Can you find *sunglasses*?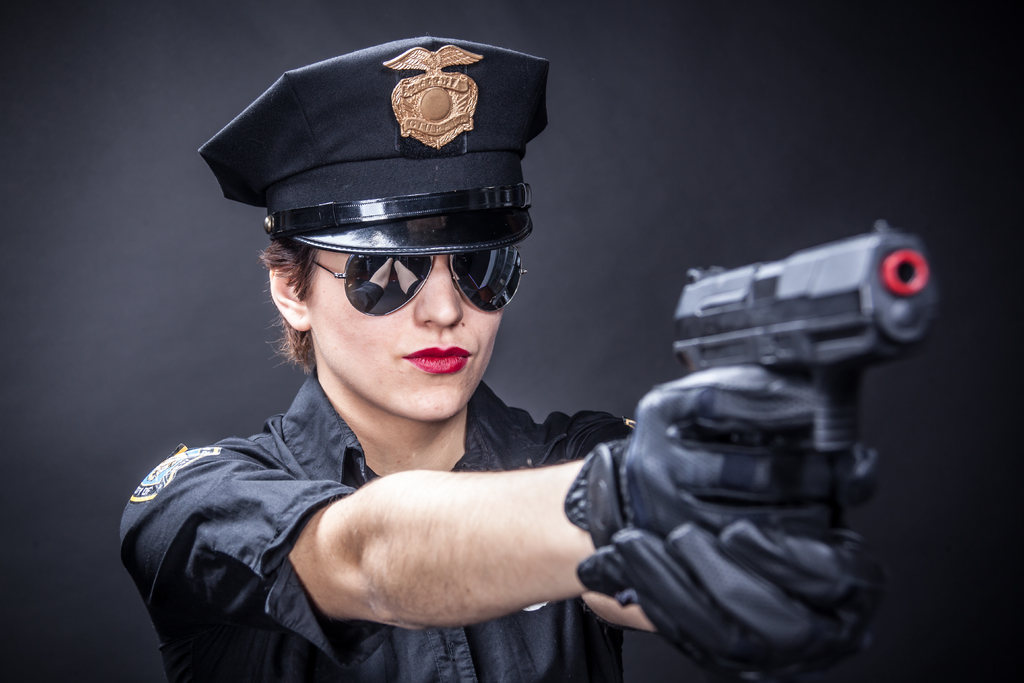
Yes, bounding box: box=[309, 252, 530, 317].
